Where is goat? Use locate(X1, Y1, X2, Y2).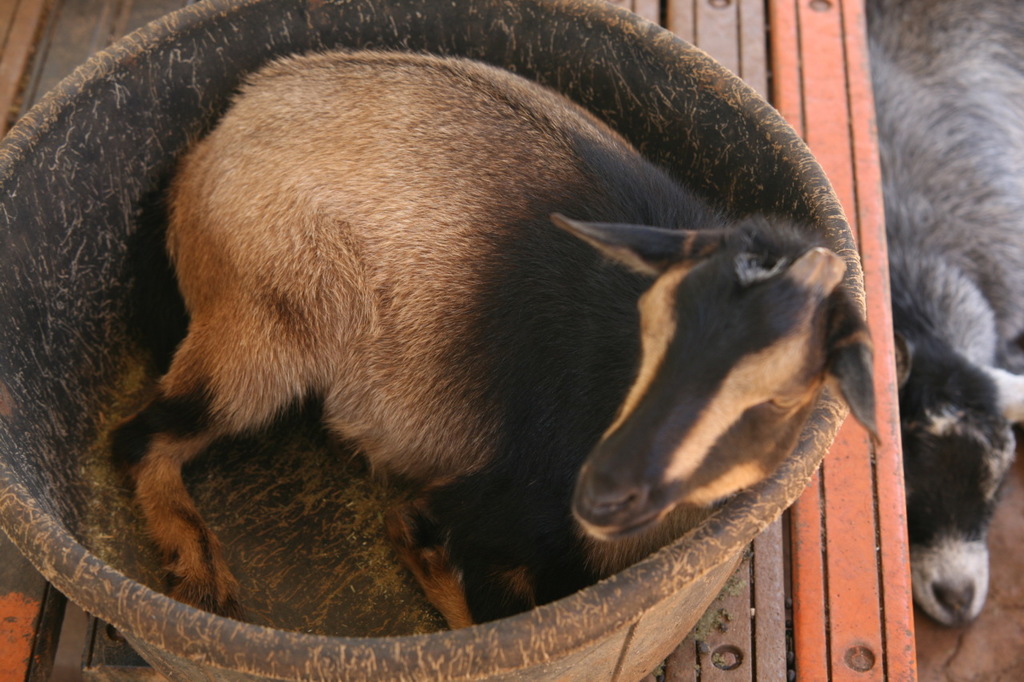
locate(862, 0, 1020, 628).
